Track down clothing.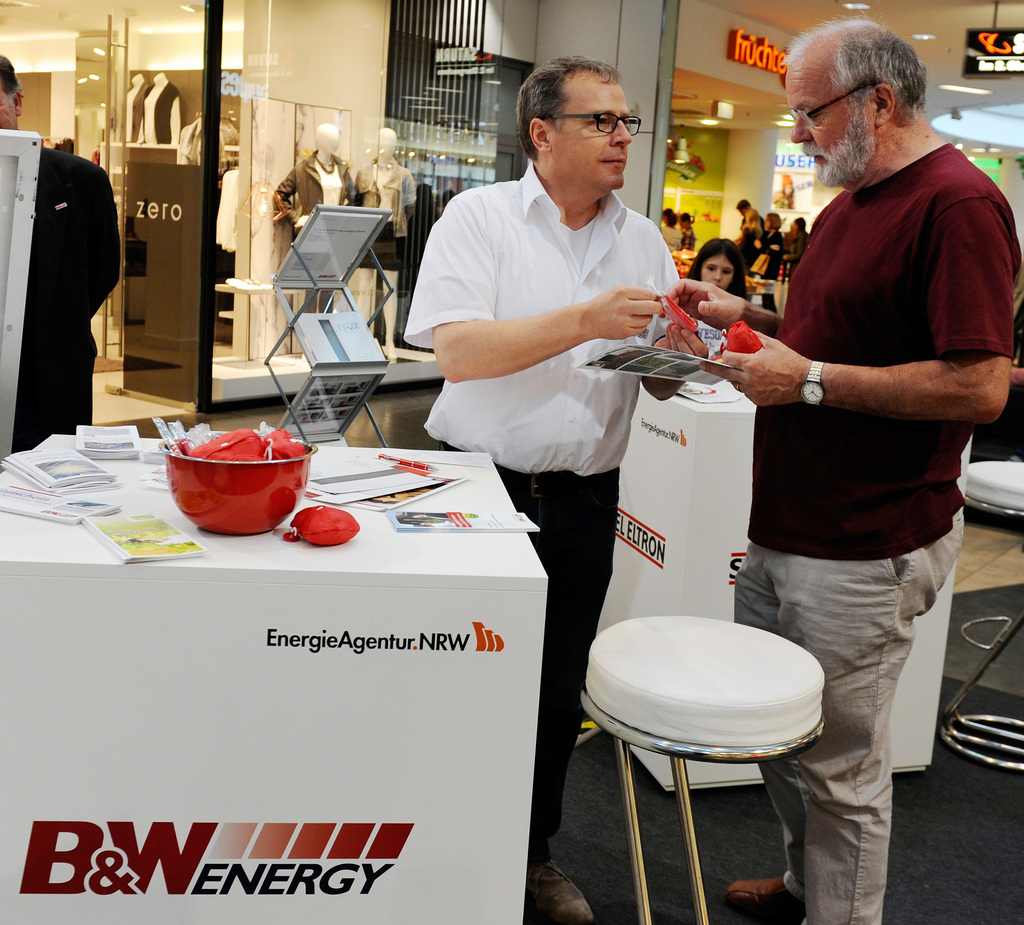
Tracked to [x1=393, y1=150, x2=689, y2=862].
